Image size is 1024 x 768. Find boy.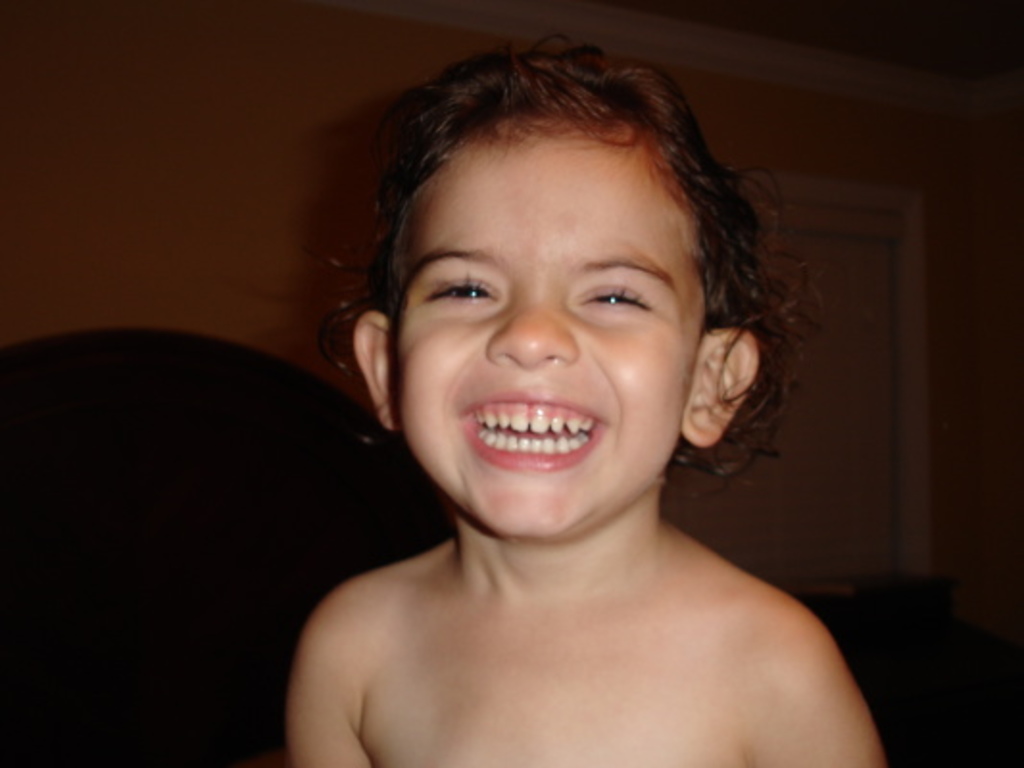
pyautogui.locateOnScreen(244, 36, 865, 767).
